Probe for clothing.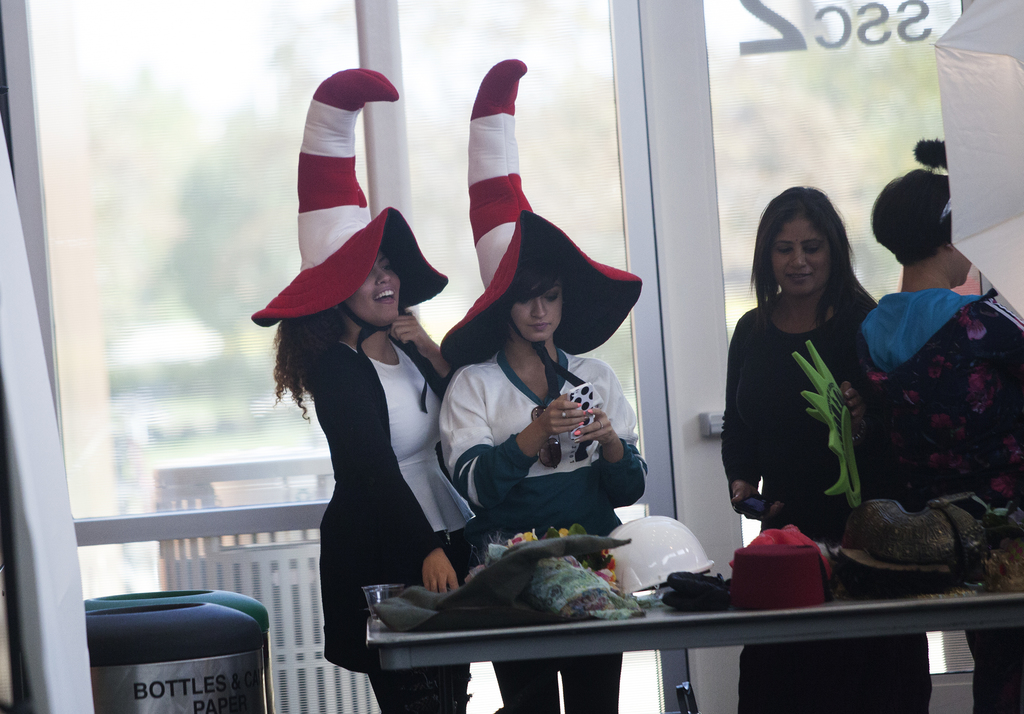
Probe result: 318:315:476:713.
